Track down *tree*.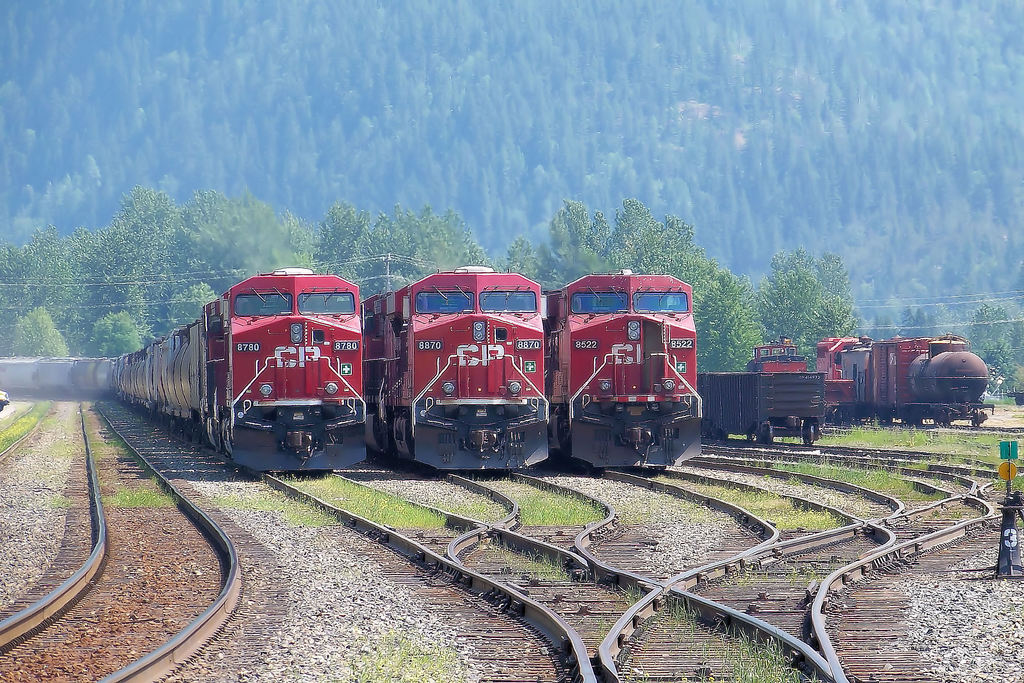
Tracked to x1=970, y1=295, x2=1023, y2=372.
